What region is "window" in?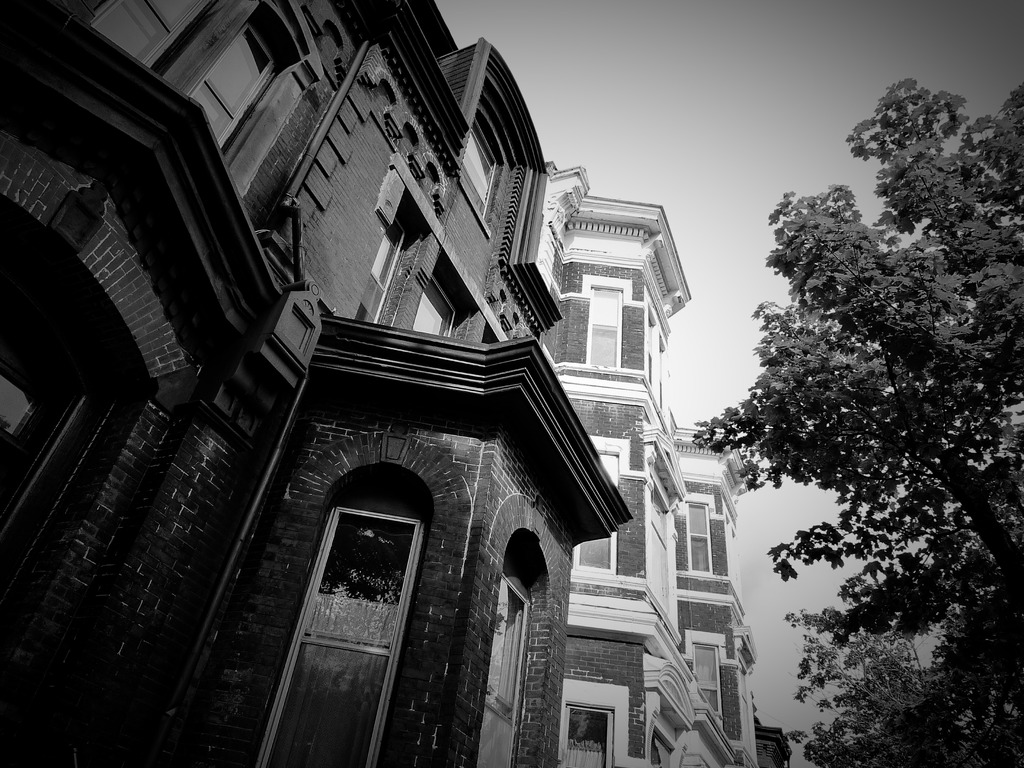
(x1=90, y1=0, x2=218, y2=65).
